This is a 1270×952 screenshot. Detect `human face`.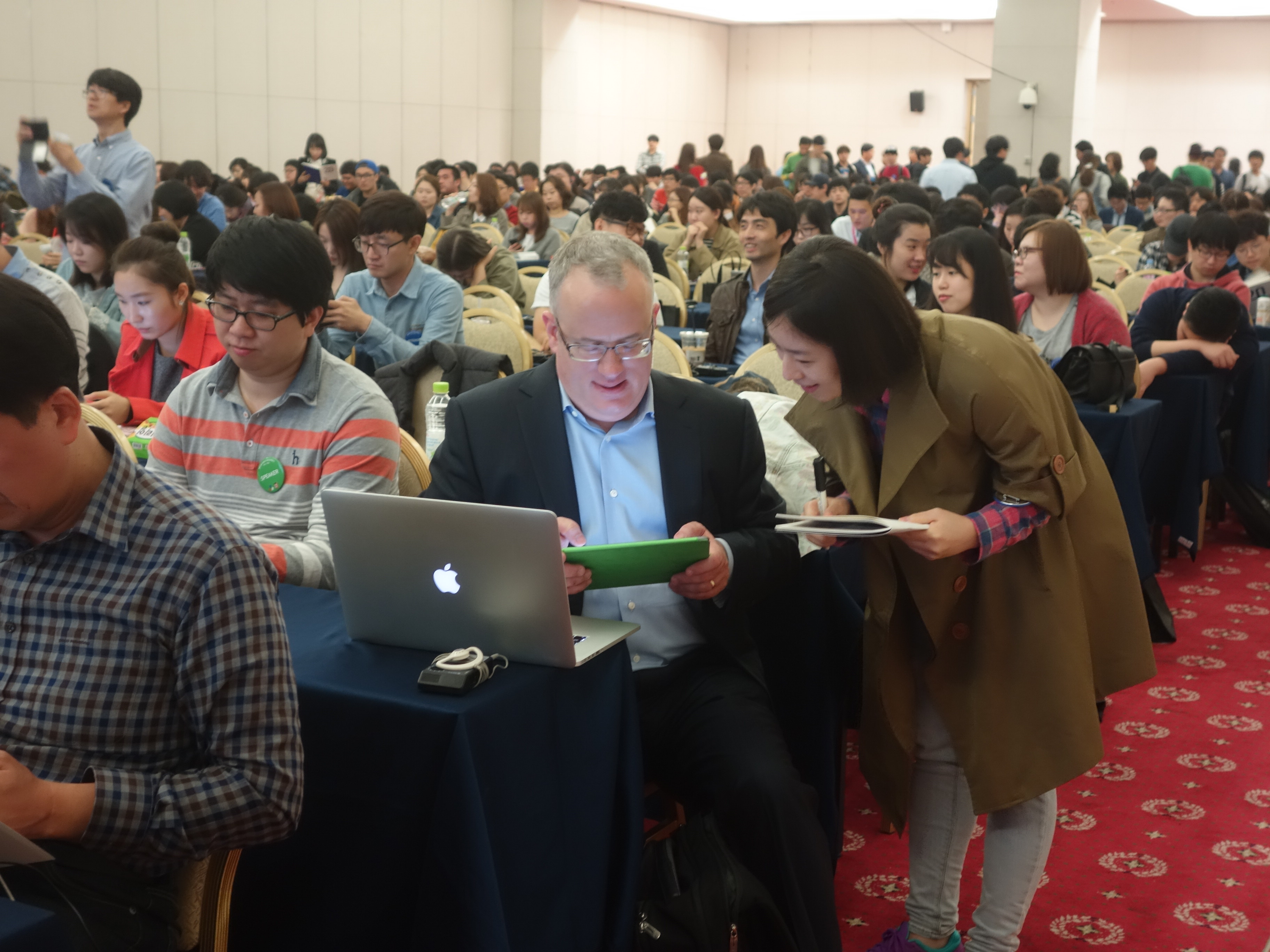
bbox(72, 98, 107, 132).
